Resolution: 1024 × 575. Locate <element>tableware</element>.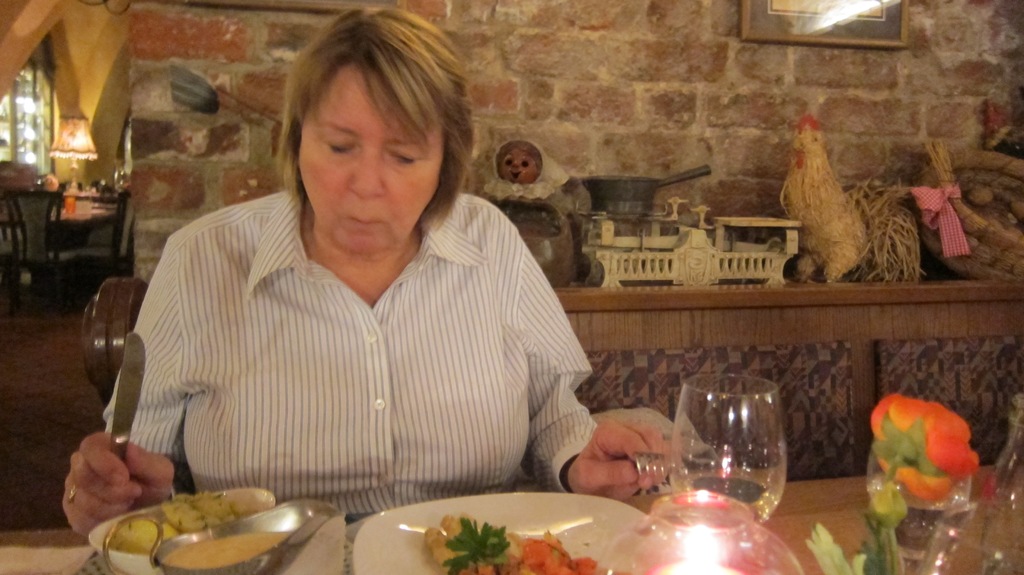
<bbox>596, 492, 815, 574</bbox>.
